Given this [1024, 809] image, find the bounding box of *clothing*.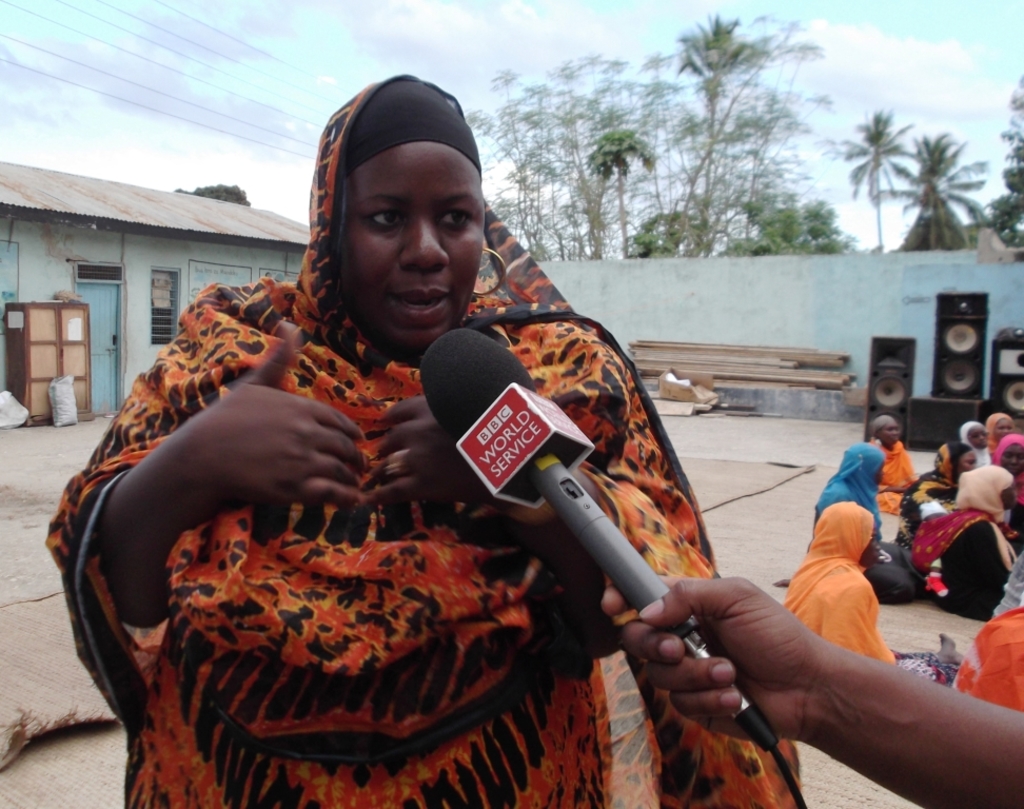
box=[769, 487, 917, 686].
